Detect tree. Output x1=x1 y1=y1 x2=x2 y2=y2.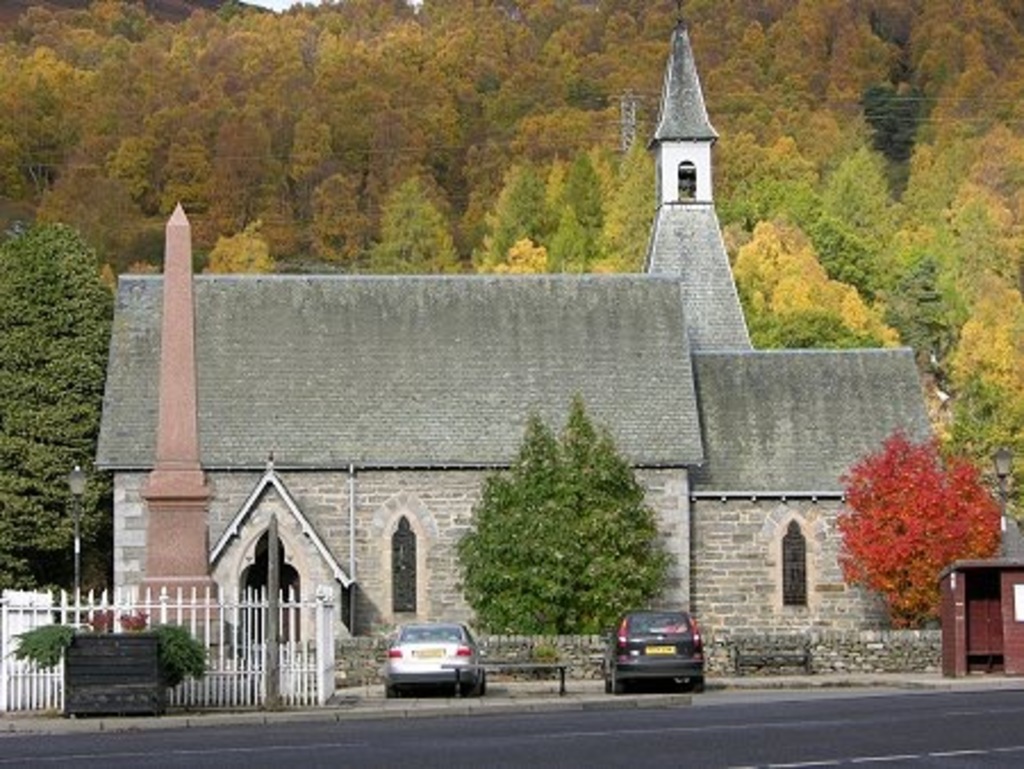
x1=762 y1=293 x2=862 y2=353.
